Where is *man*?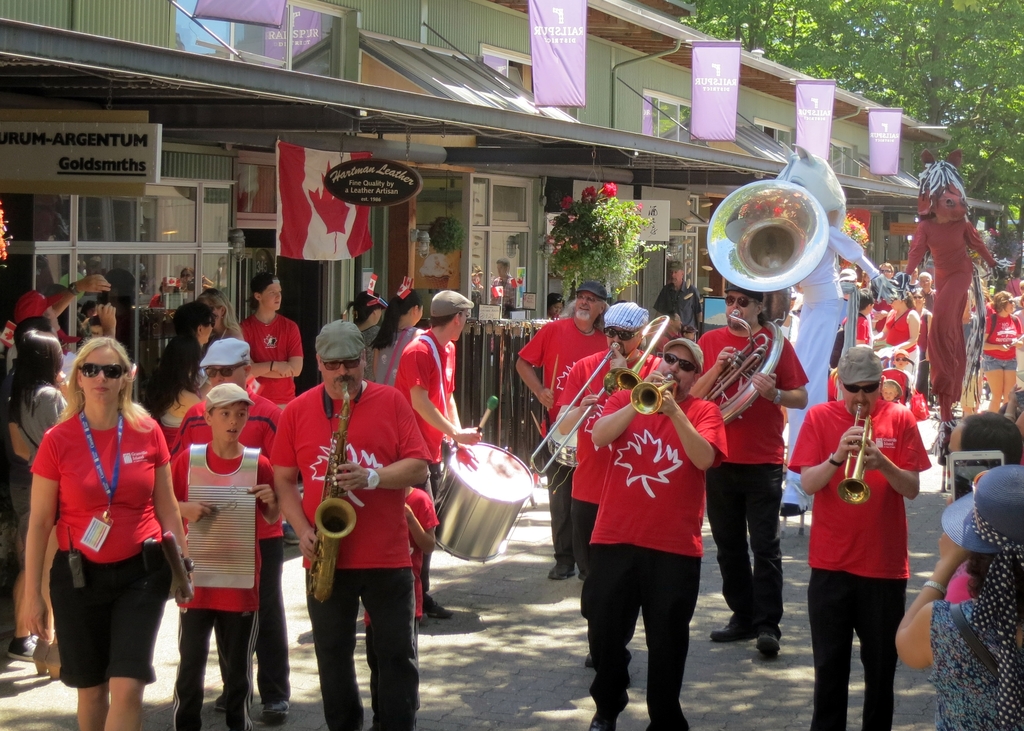
l=240, t=276, r=303, b=408.
